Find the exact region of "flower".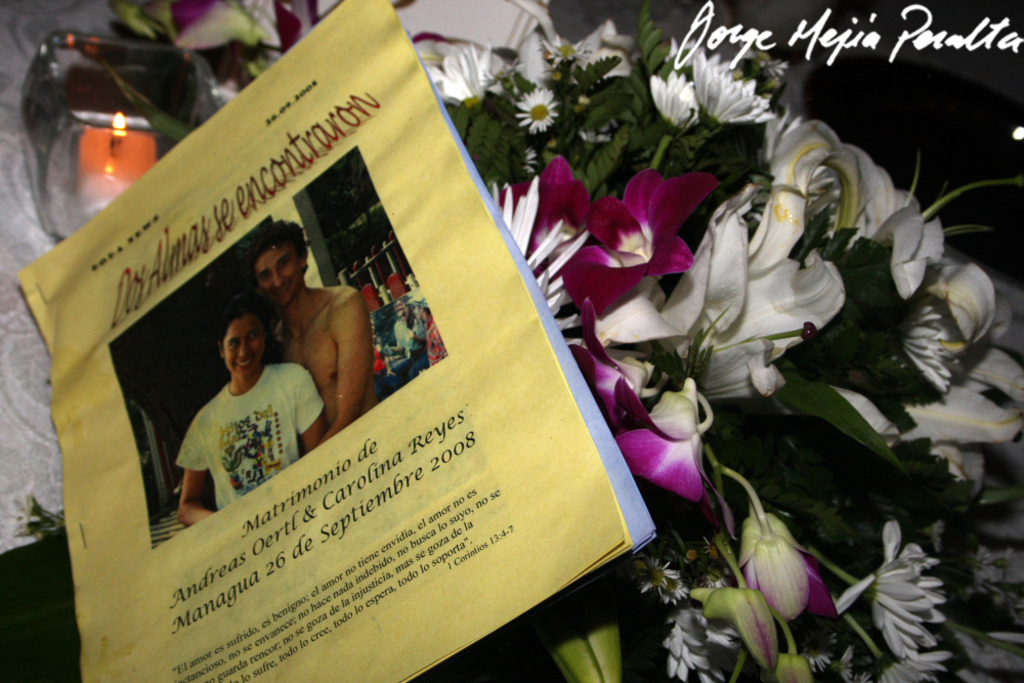
Exact region: Rect(420, 45, 518, 111).
